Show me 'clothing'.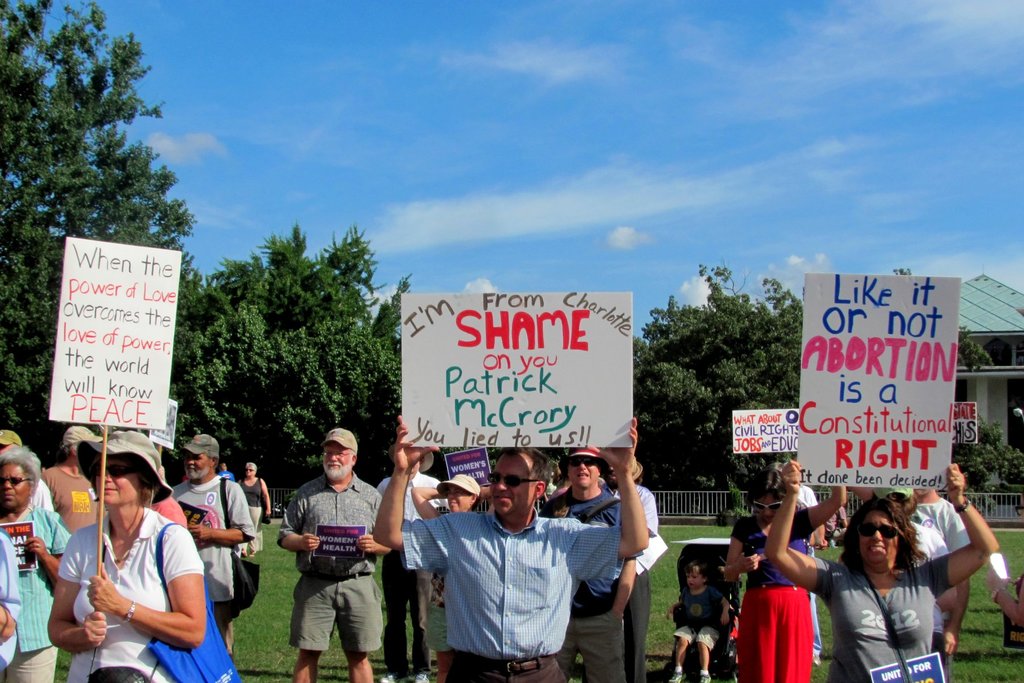
'clothing' is here: 669/580/724/646.
